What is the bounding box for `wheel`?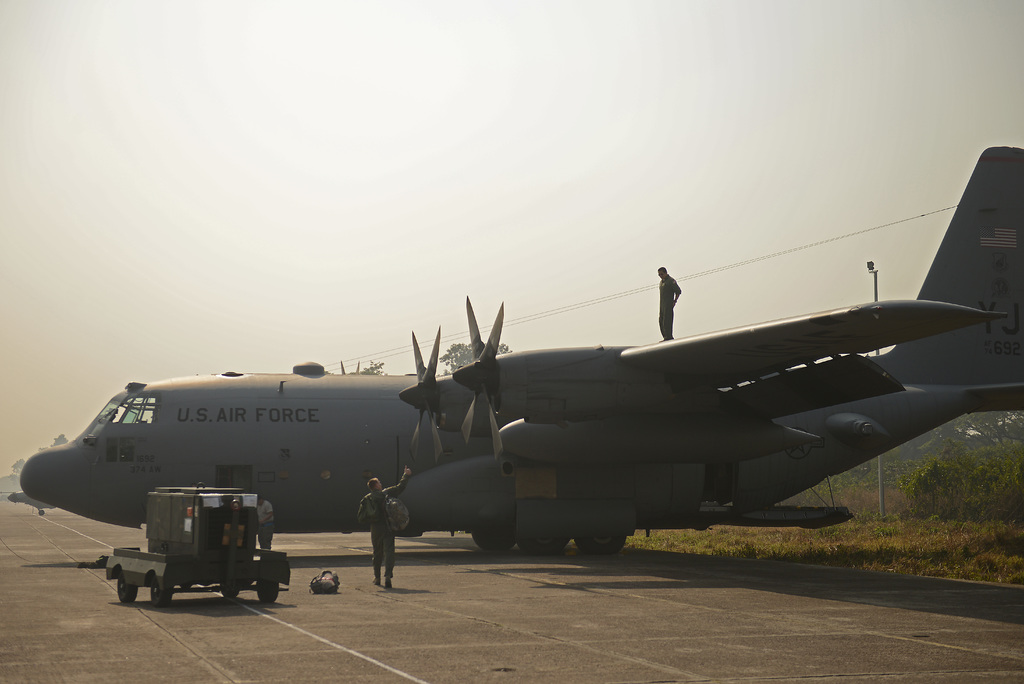
255,576,278,604.
